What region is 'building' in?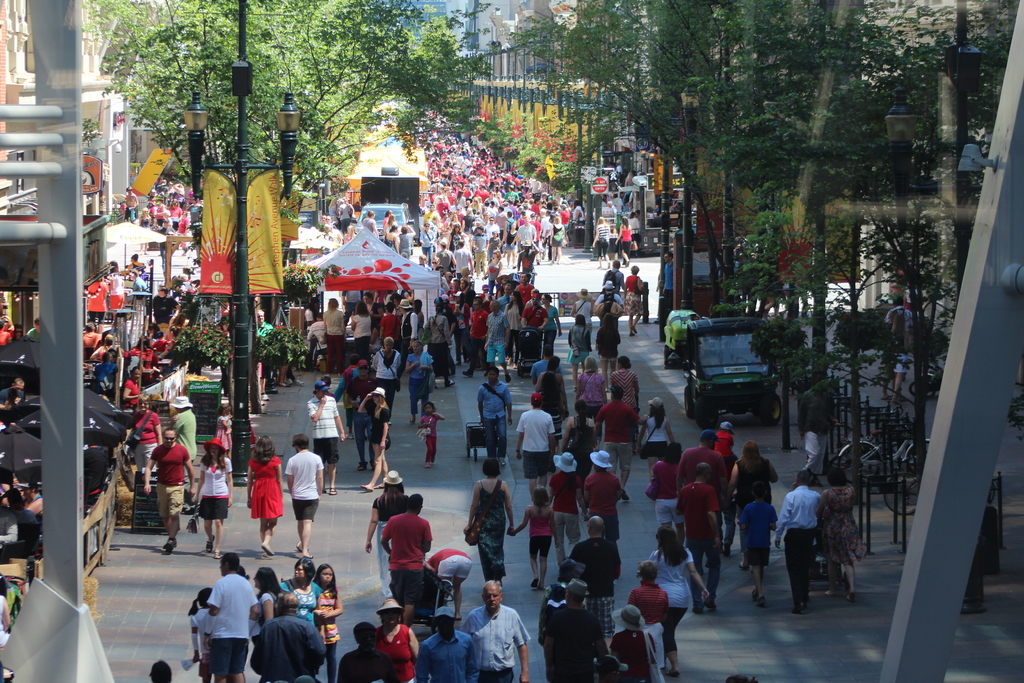
box=[0, 0, 145, 314].
